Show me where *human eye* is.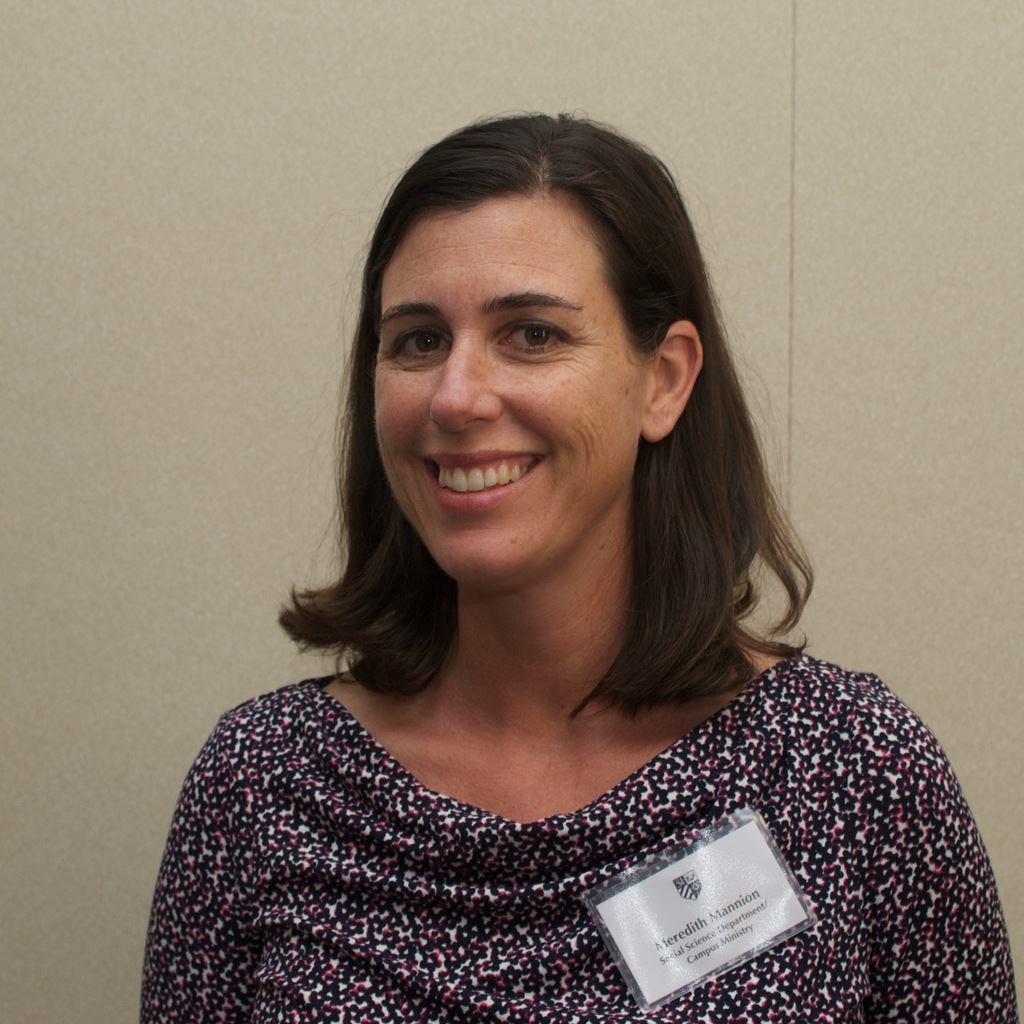
*human eye* is at {"left": 382, "top": 322, "right": 455, "bottom": 373}.
